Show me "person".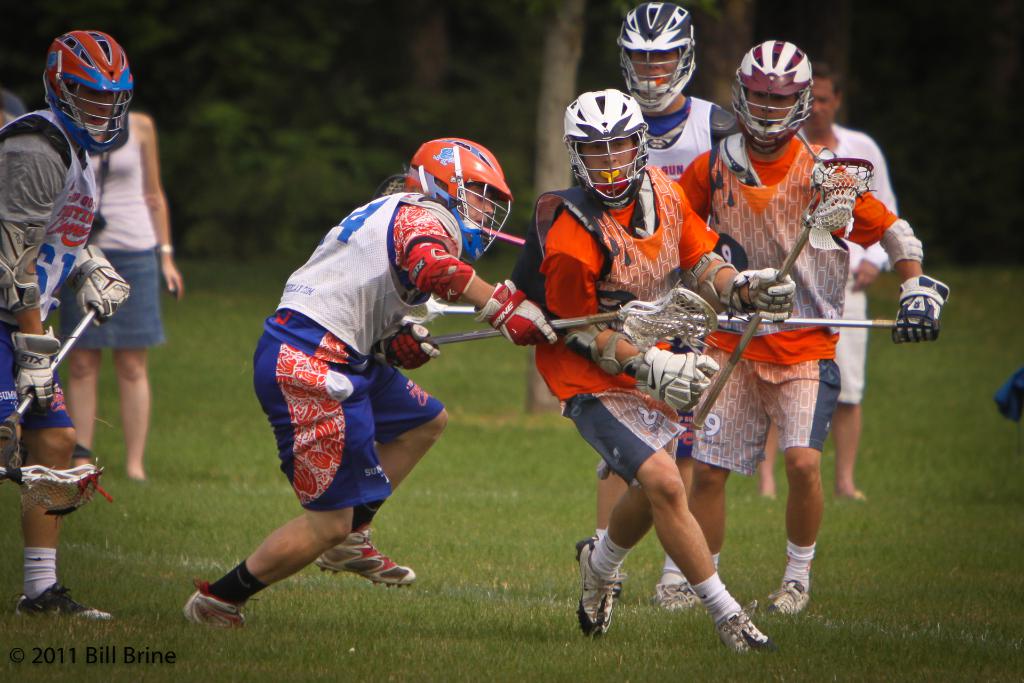
"person" is here: 0/29/138/625.
